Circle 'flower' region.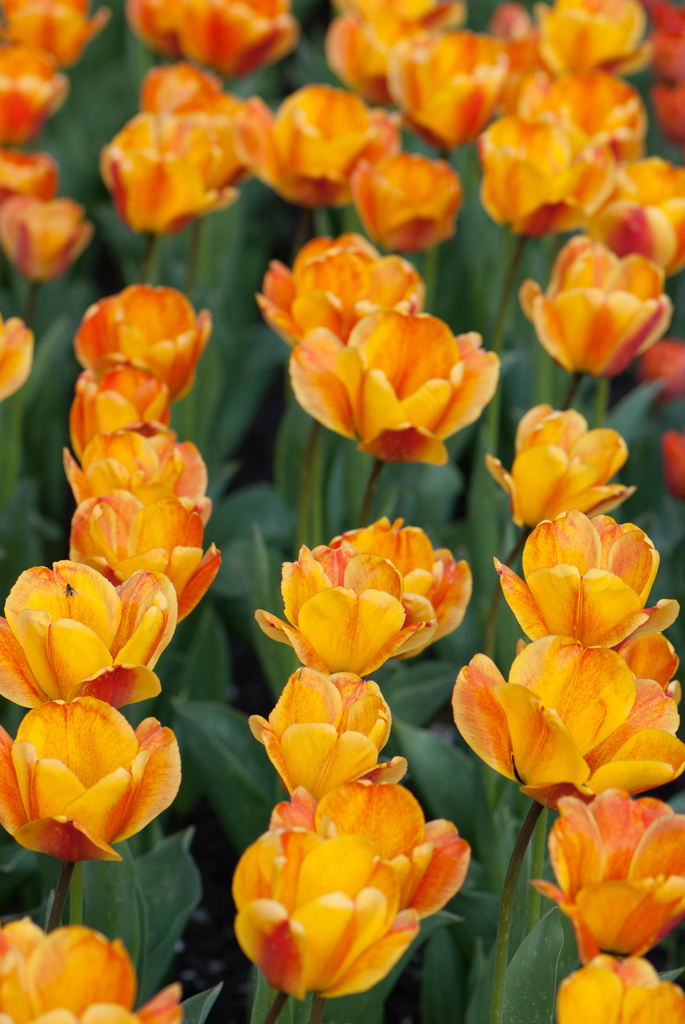
Region: left=642, top=339, right=684, bottom=390.
